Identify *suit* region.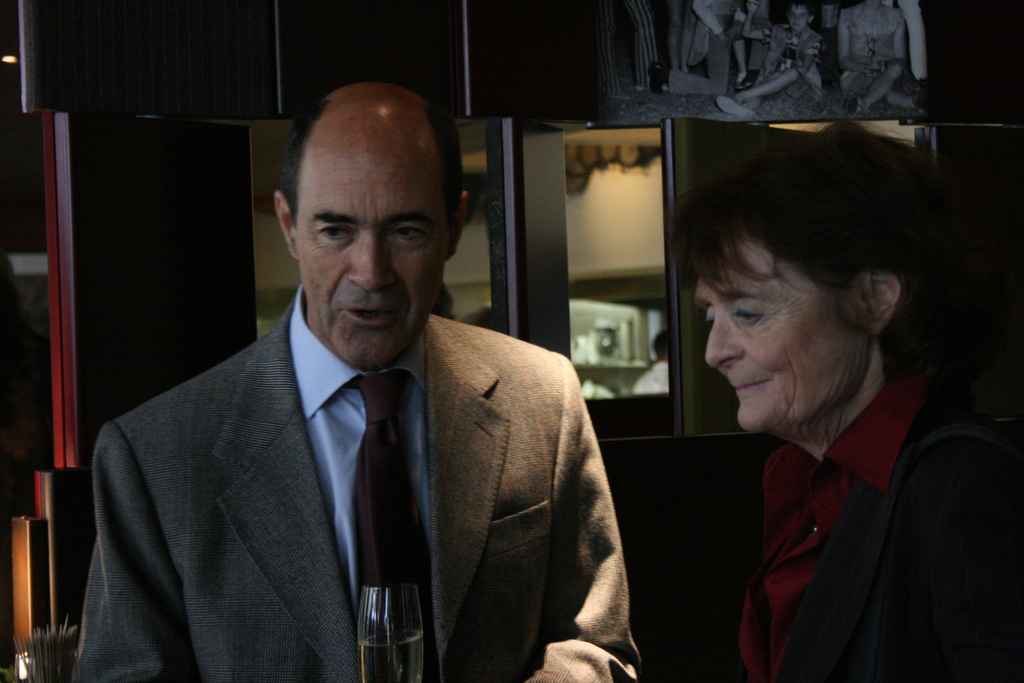
Region: box(80, 242, 643, 673).
